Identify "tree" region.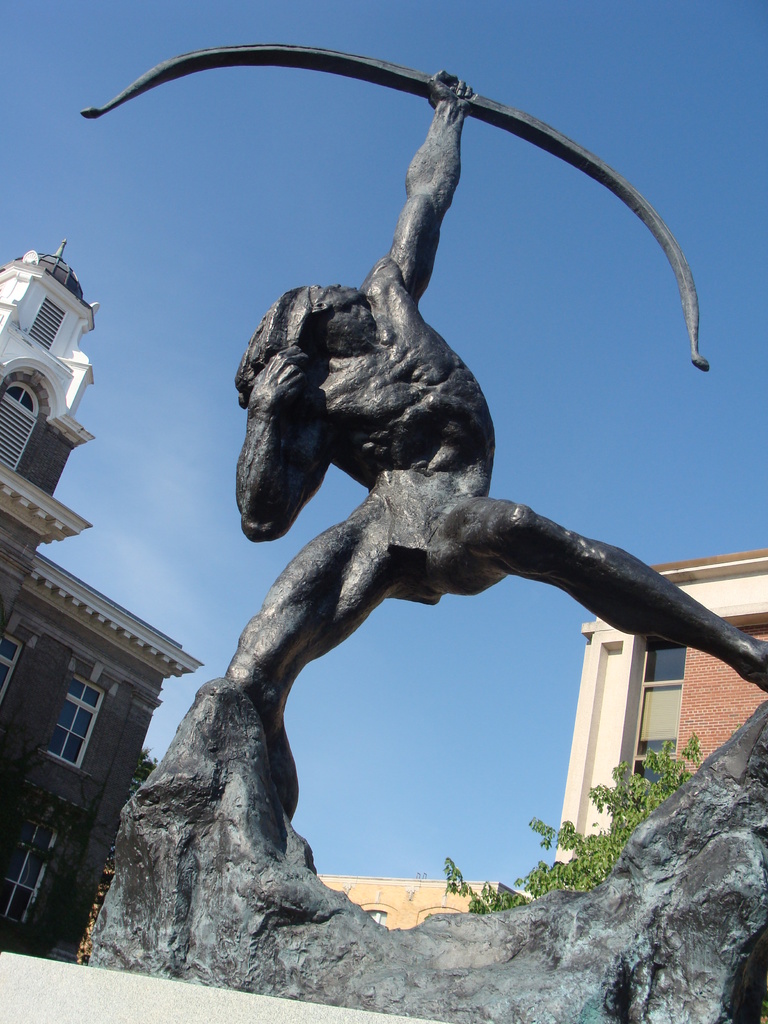
Region: region(443, 729, 704, 915).
